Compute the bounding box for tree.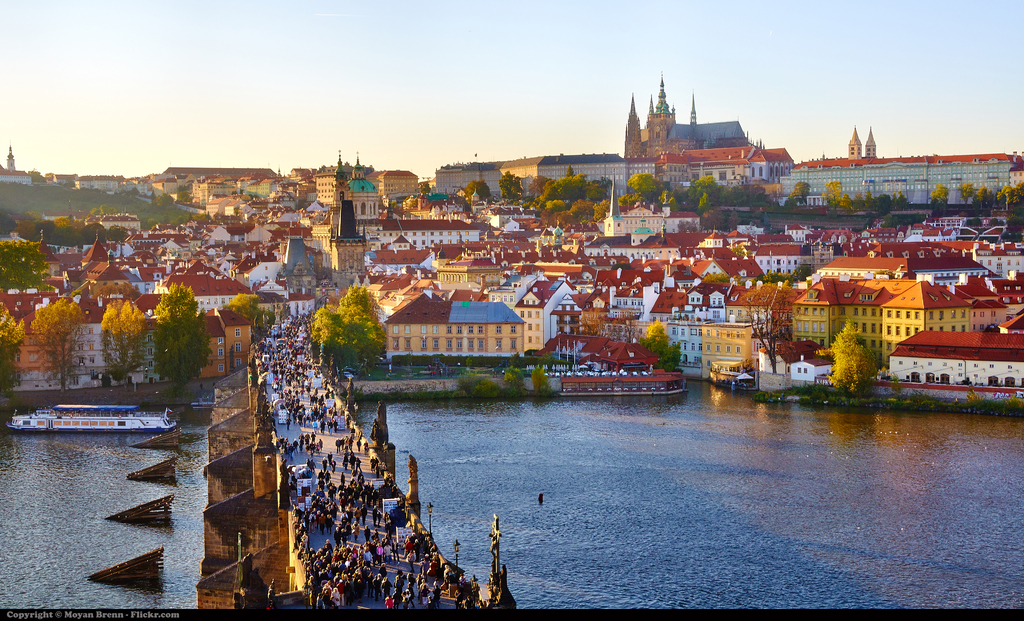
Rect(998, 219, 1004, 225).
